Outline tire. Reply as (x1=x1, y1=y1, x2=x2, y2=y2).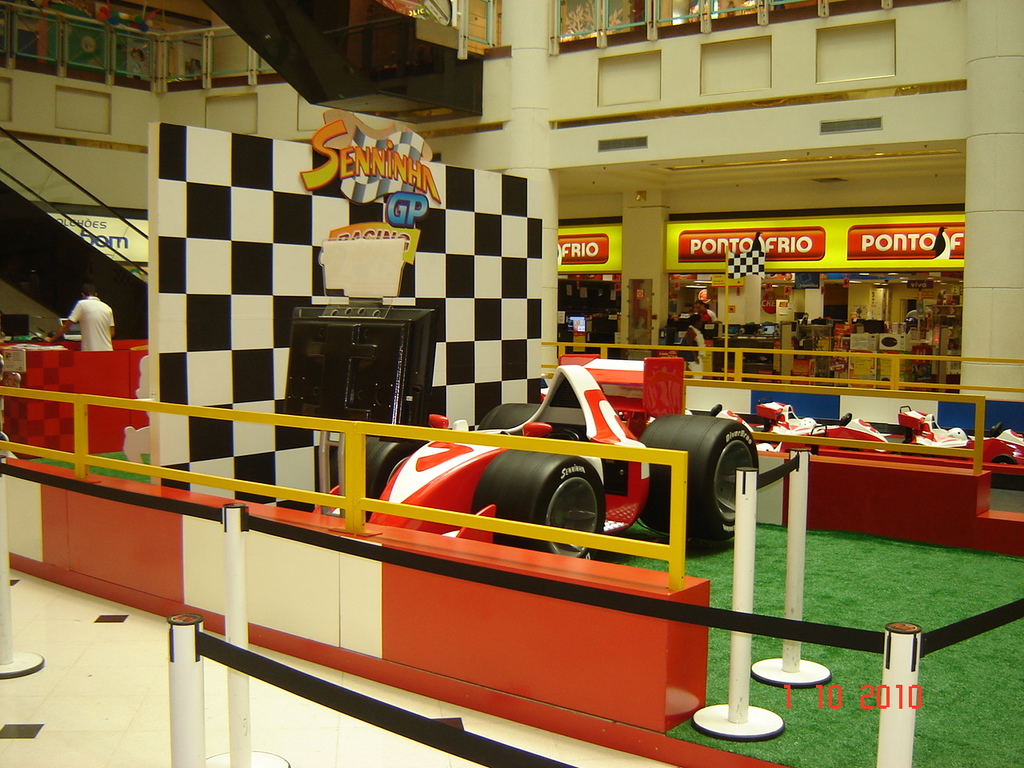
(x1=634, y1=410, x2=755, y2=534).
